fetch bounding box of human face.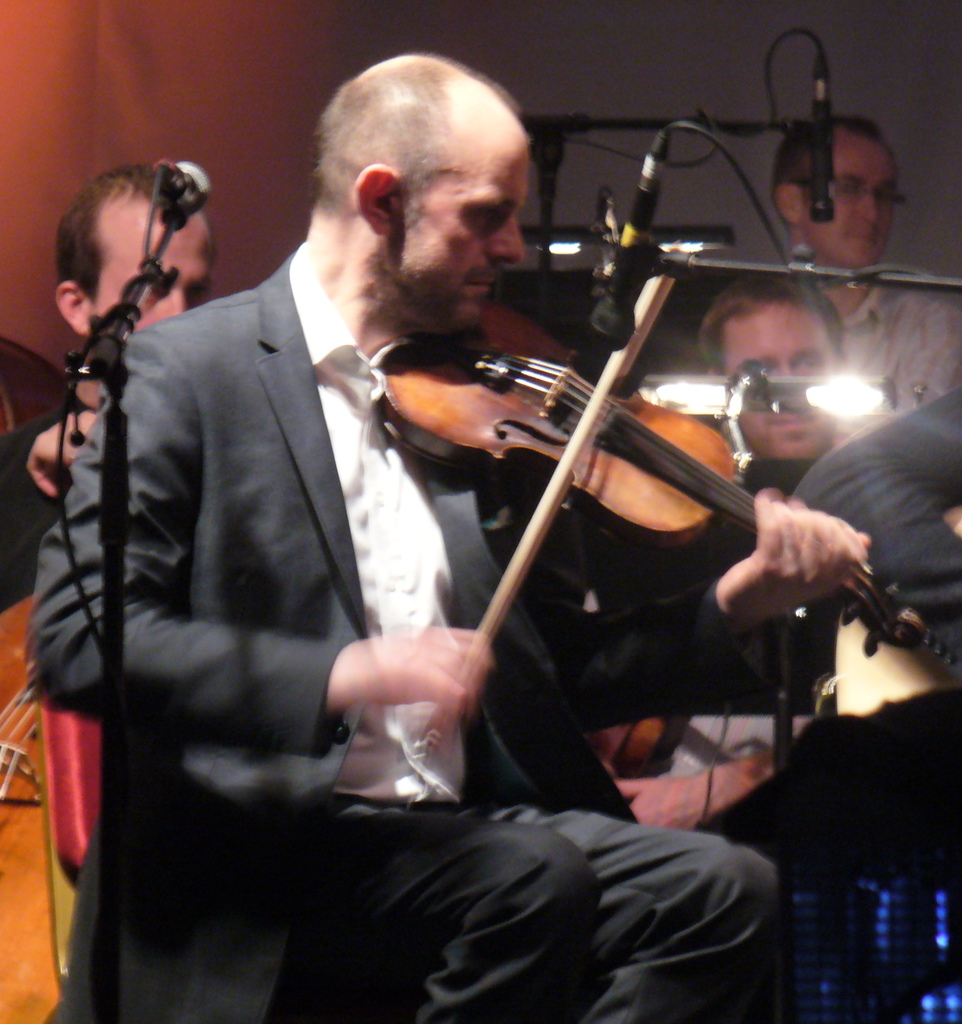
Bbox: box=[392, 120, 529, 328].
